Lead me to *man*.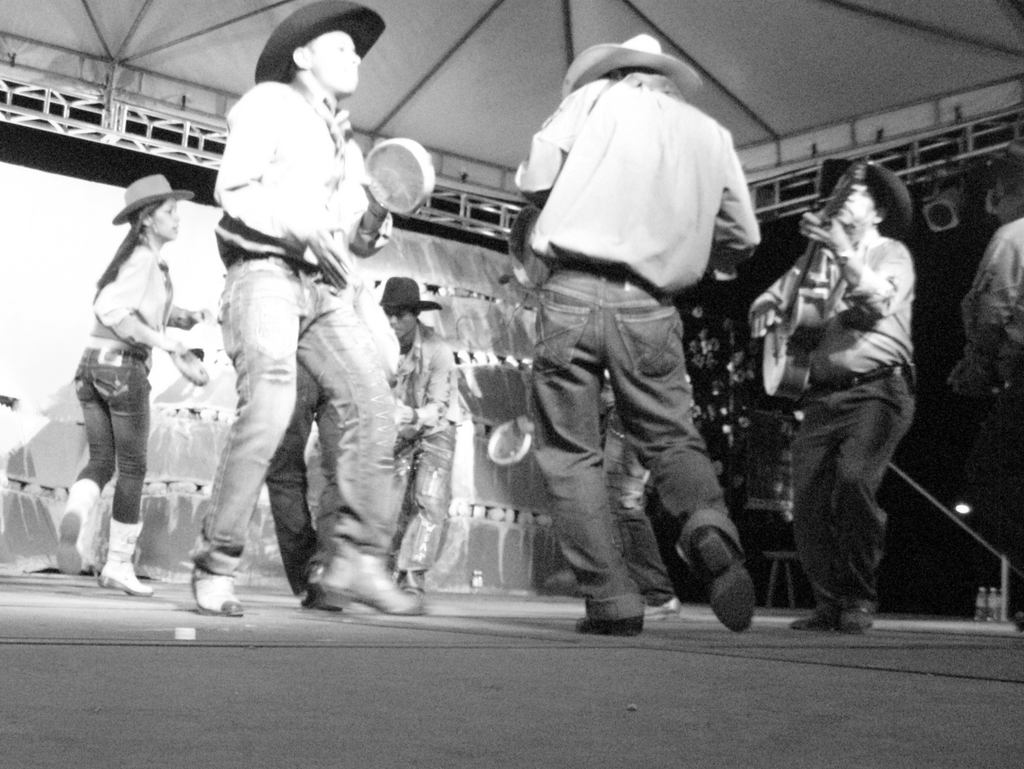
Lead to pyautogui.locateOnScreen(263, 254, 405, 610).
